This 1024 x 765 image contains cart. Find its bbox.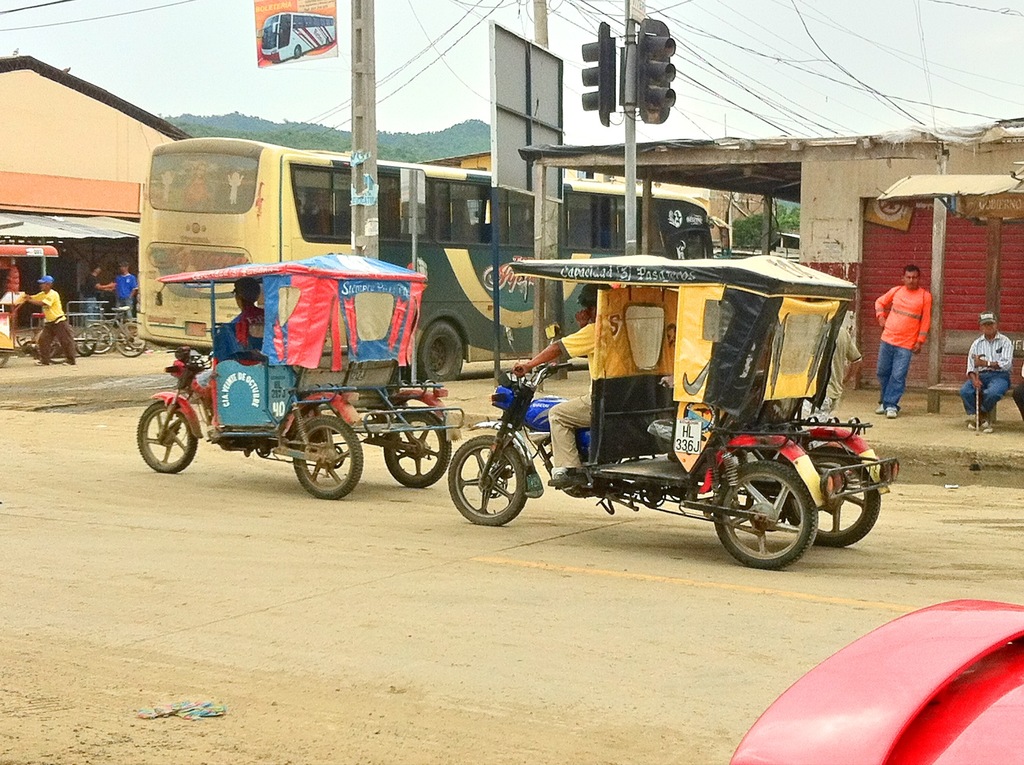
select_region(0, 245, 59, 367).
